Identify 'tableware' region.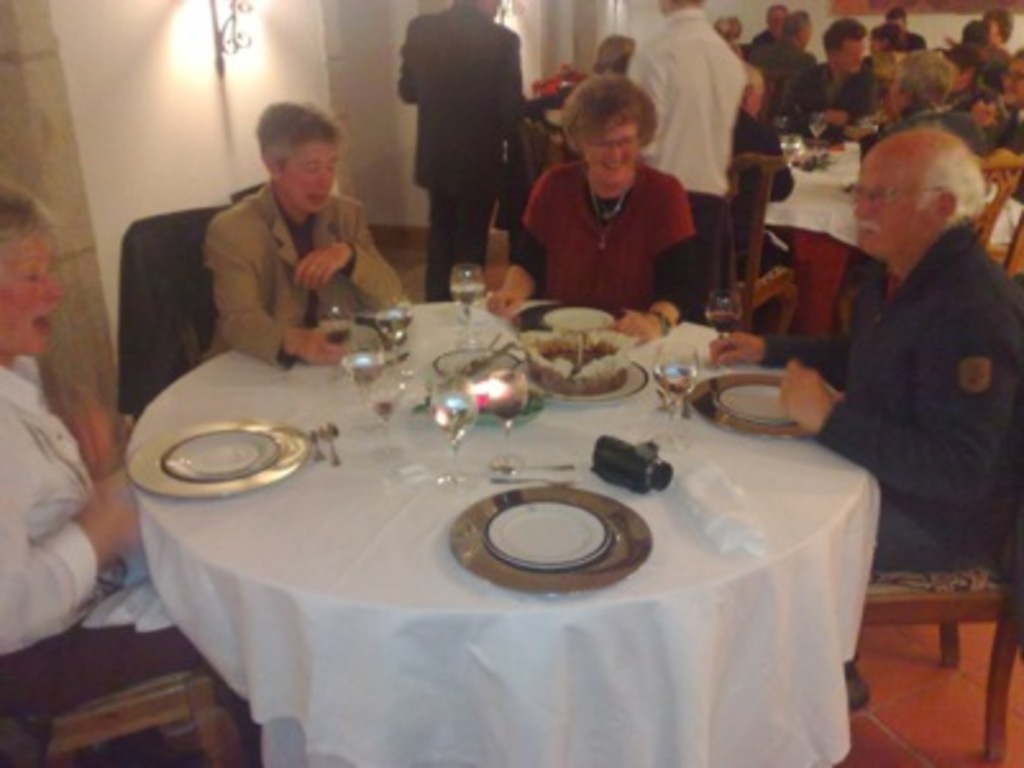
Region: box(451, 486, 650, 594).
